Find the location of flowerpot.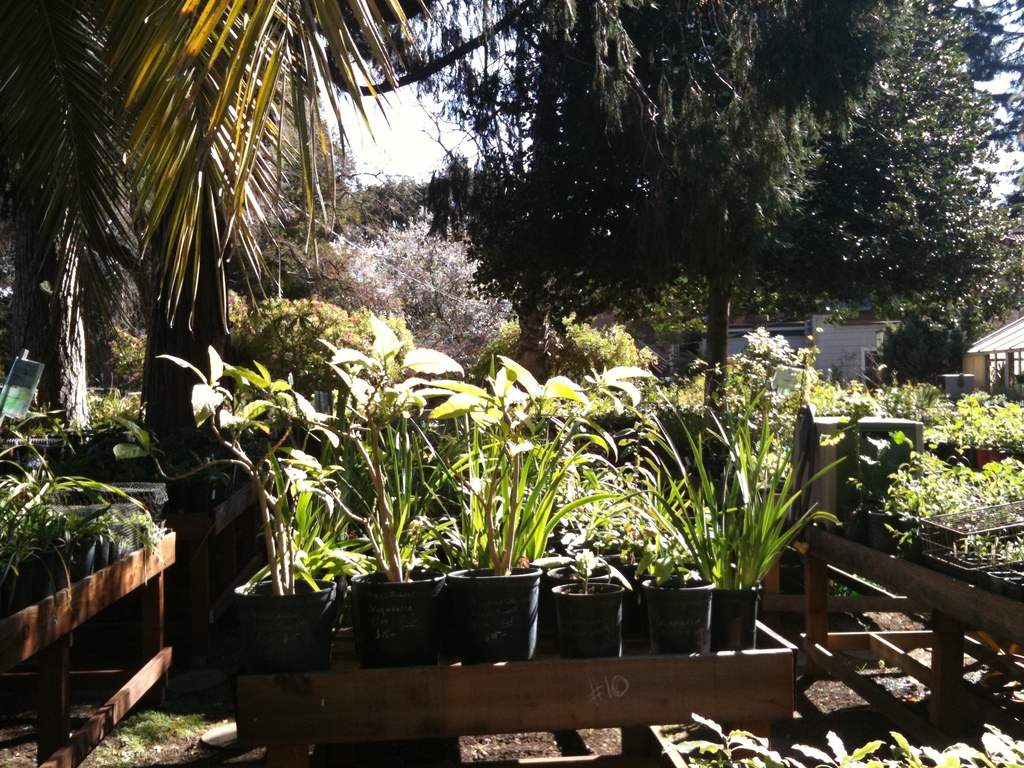
Location: crop(355, 561, 440, 669).
